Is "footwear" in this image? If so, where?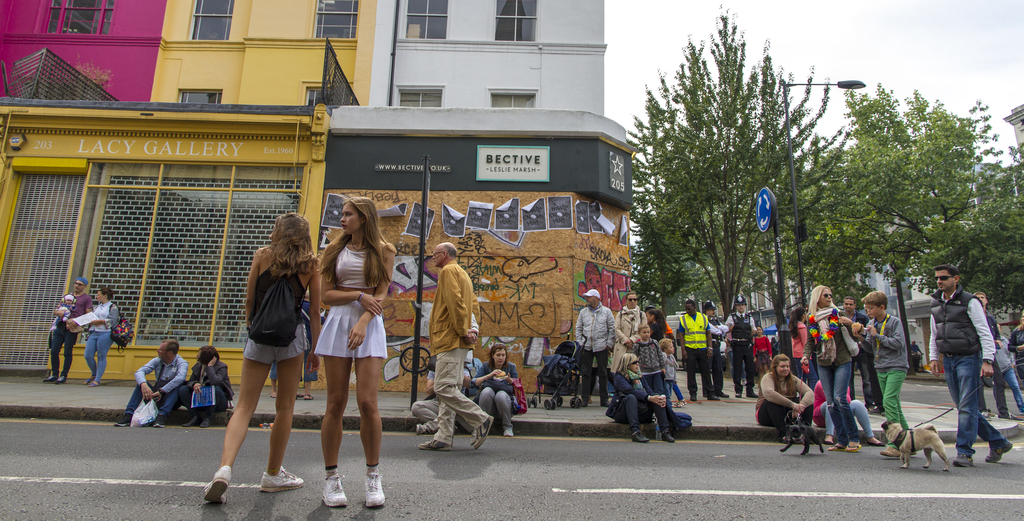
Yes, at x1=364 y1=472 x2=381 y2=509.
